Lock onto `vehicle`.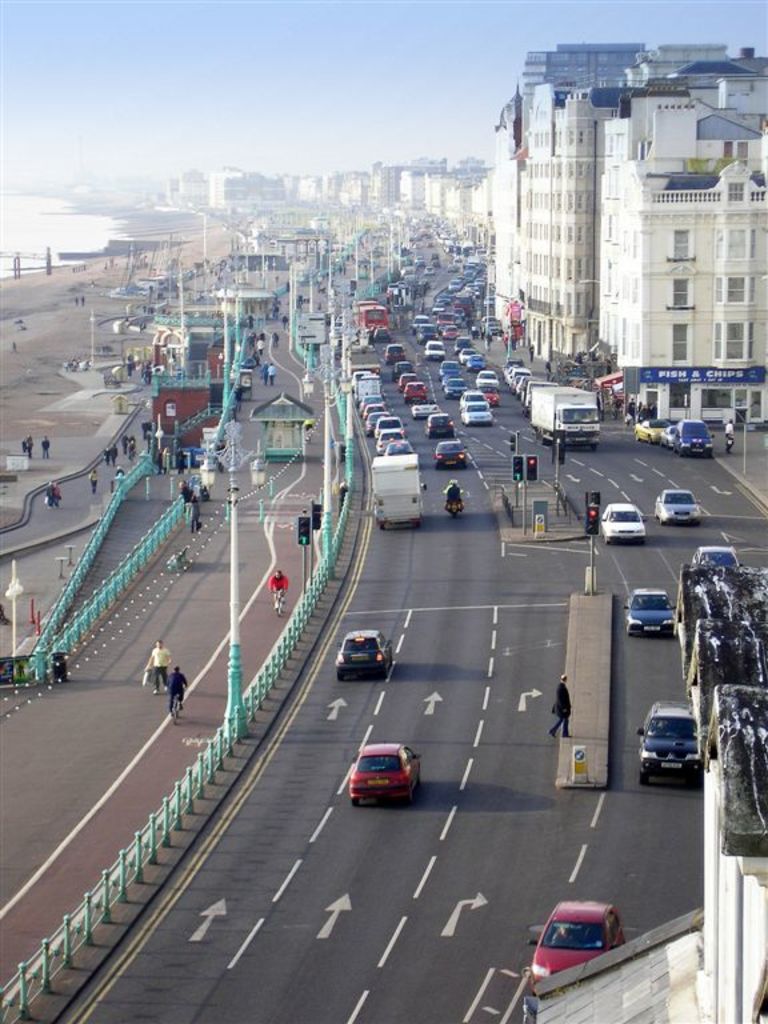
Locked: Rect(649, 488, 699, 523).
